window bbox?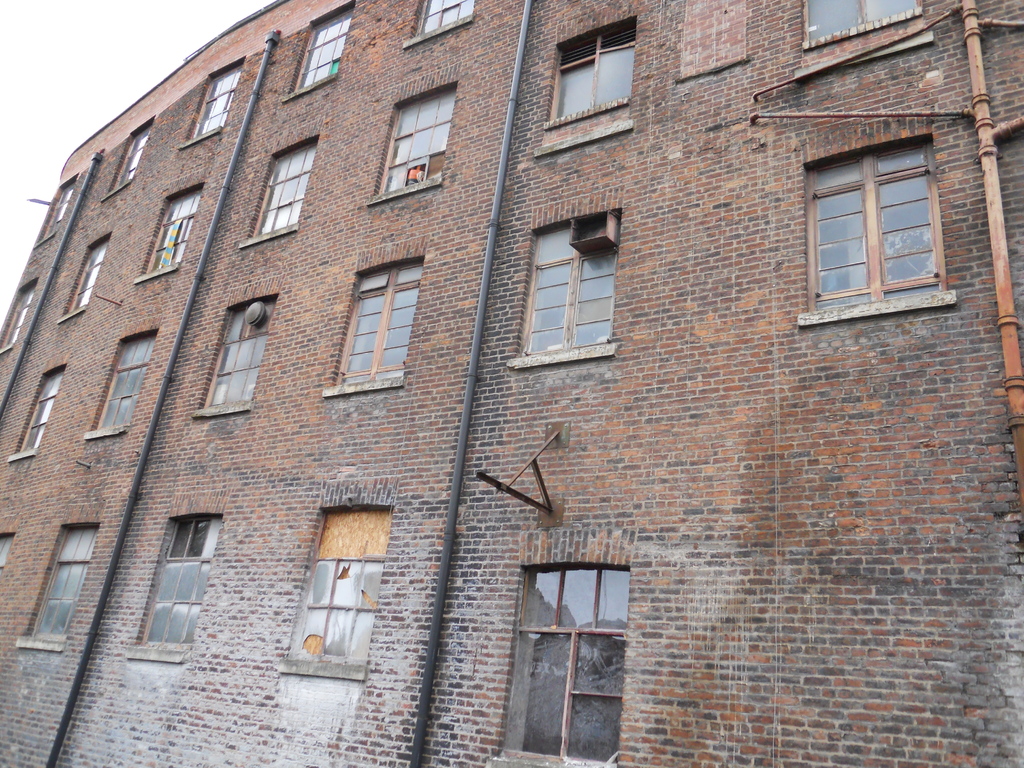
{"x1": 526, "y1": 8, "x2": 639, "y2": 124}
